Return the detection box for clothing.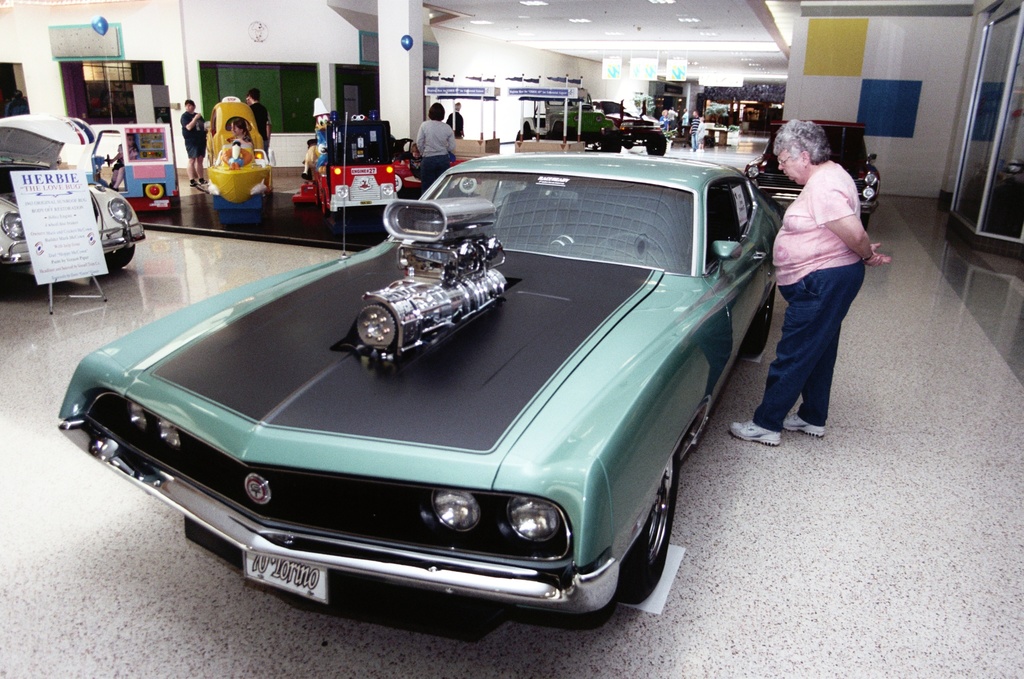
{"left": 413, "top": 119, "right": 458, "bottom": 193}.
